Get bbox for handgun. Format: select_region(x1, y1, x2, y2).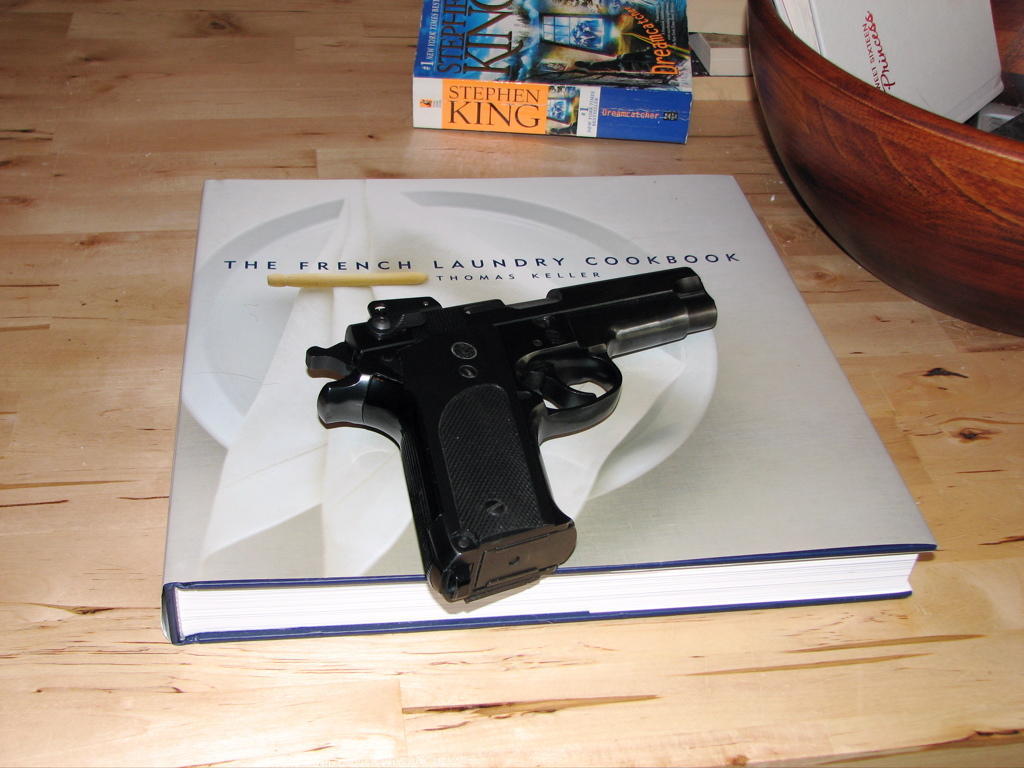
select_region(302, 265, 718, 604).
